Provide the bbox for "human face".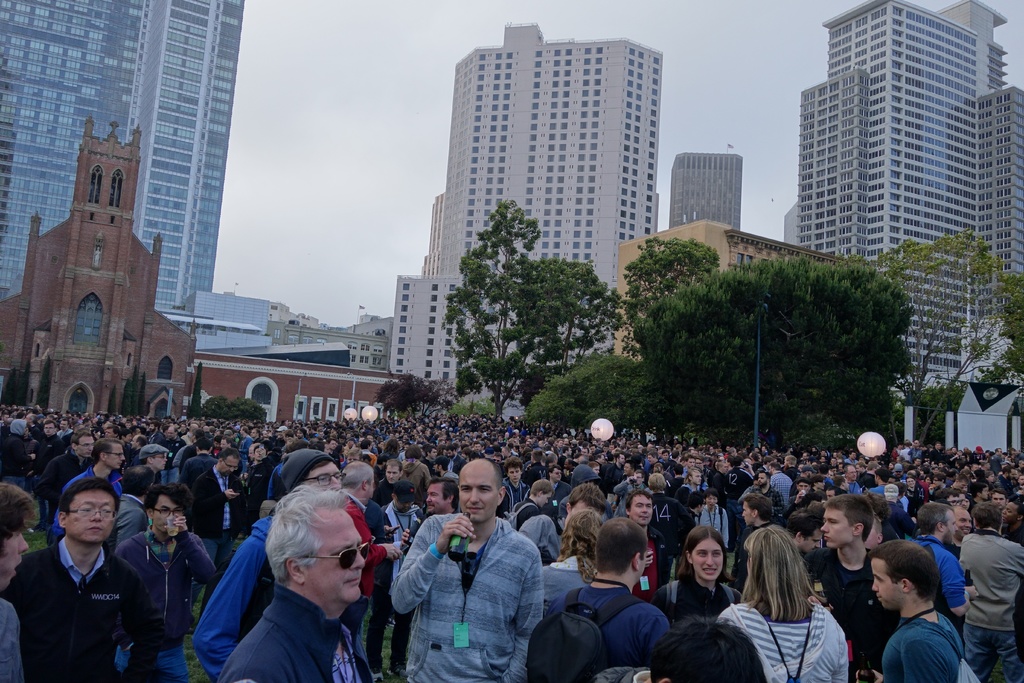
(left=875, top=473, right=876, bottom=483).
